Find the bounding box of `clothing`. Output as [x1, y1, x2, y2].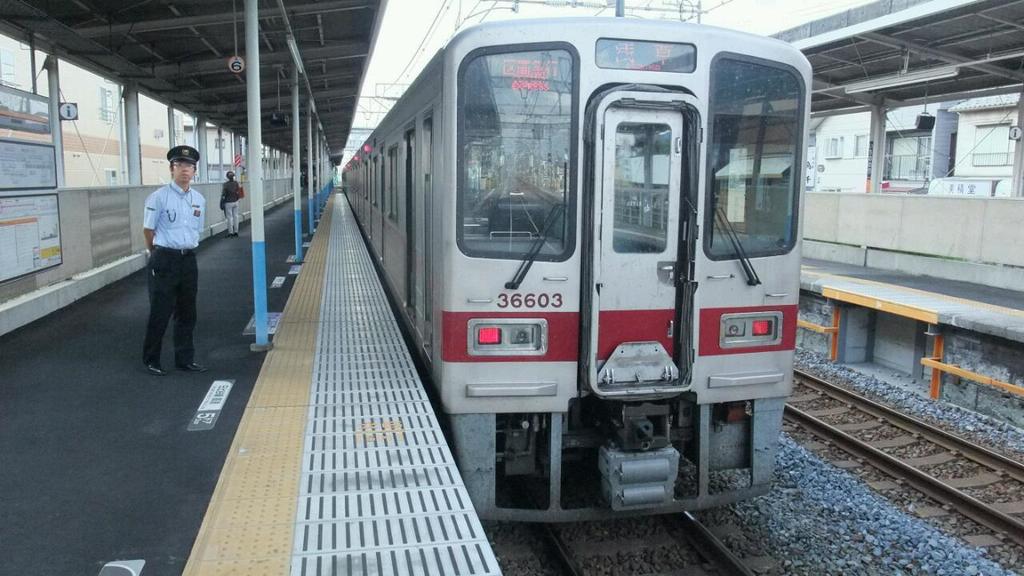
[218, 173, 242, 238].
